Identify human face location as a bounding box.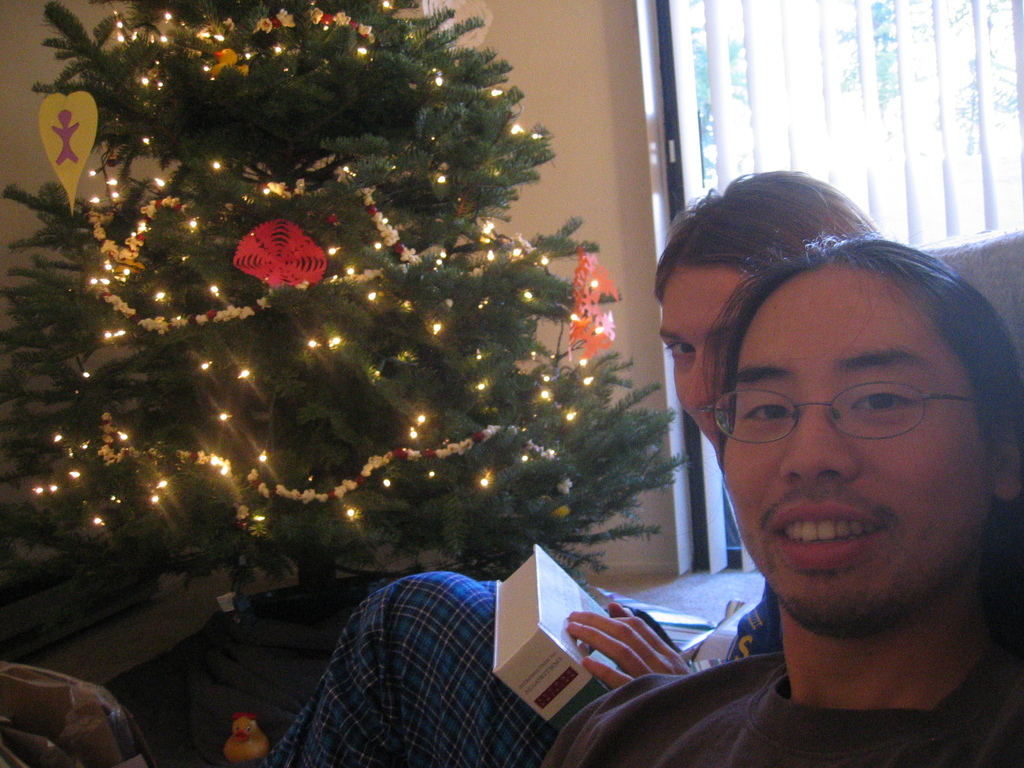
[left=660, top=269, right=753, bottom=446].
